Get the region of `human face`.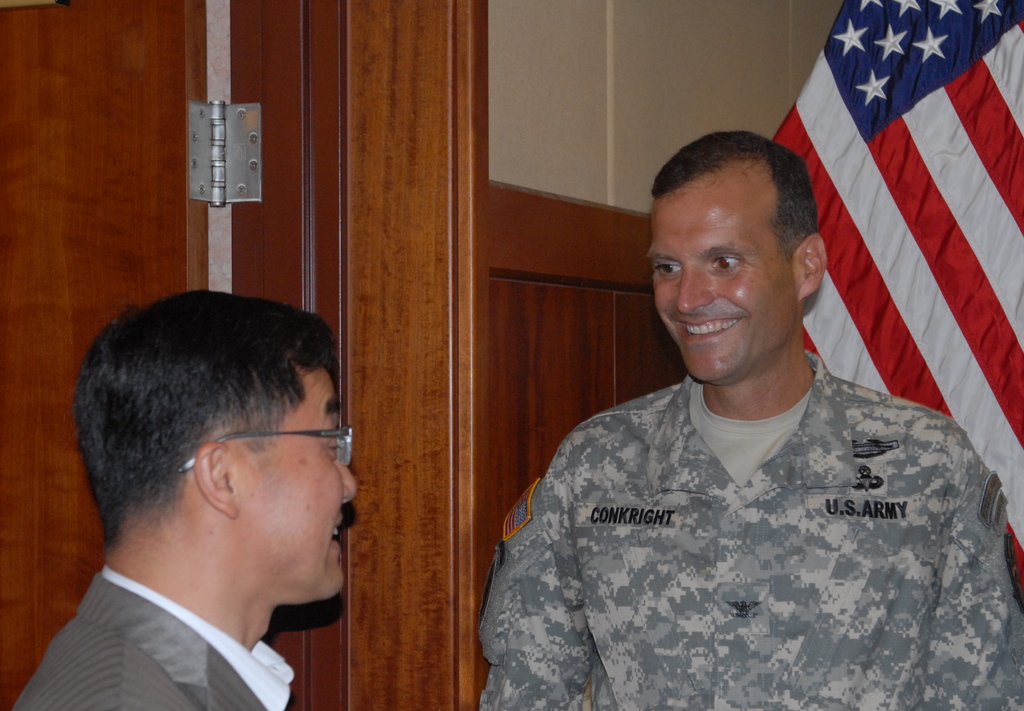
[x1=237, y1=371, x2=359, y2=600].
